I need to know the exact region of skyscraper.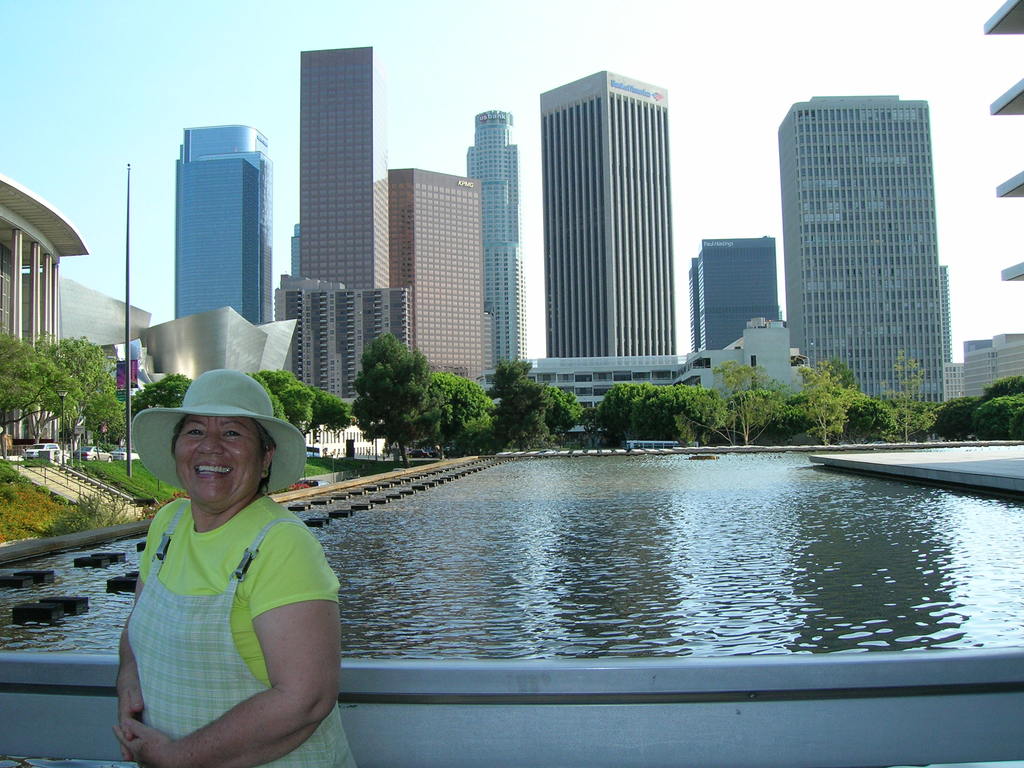
Region: region(508, 54, 707, 397).
